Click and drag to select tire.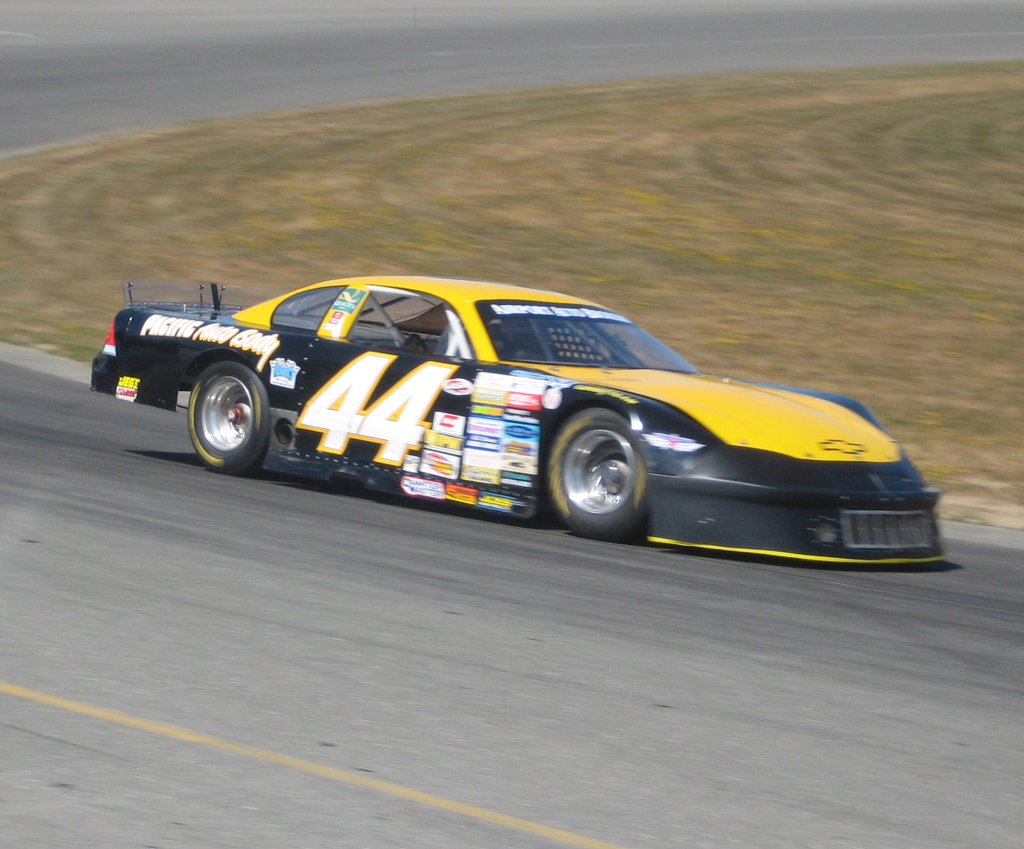
Selection: 548 412 634 533.
